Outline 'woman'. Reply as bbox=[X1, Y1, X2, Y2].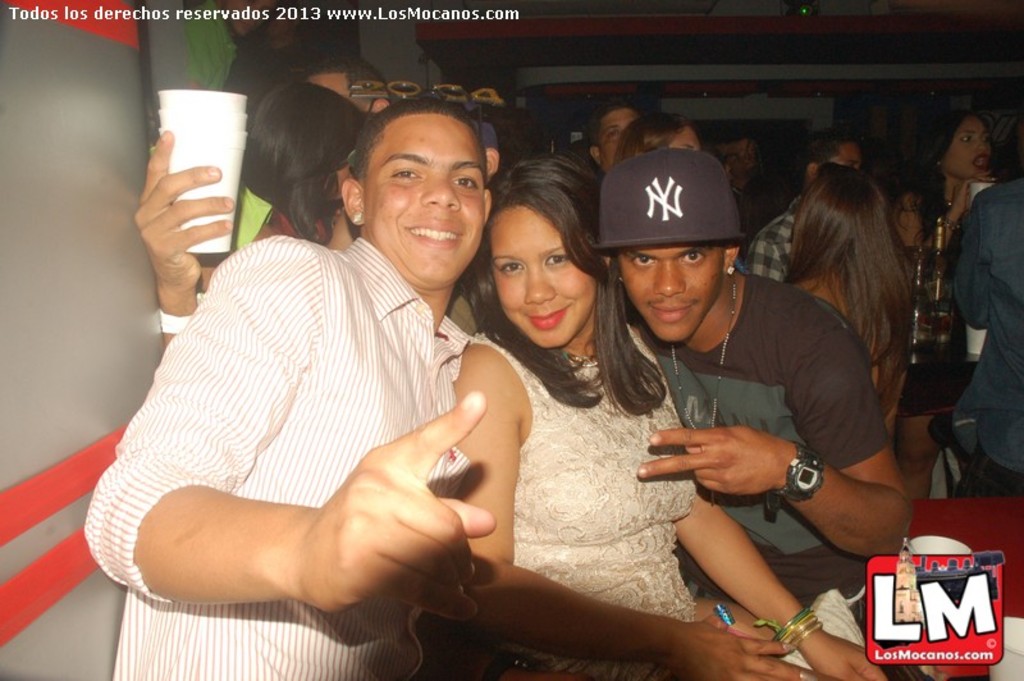
bbox=[884, 101, 1007, 518].
